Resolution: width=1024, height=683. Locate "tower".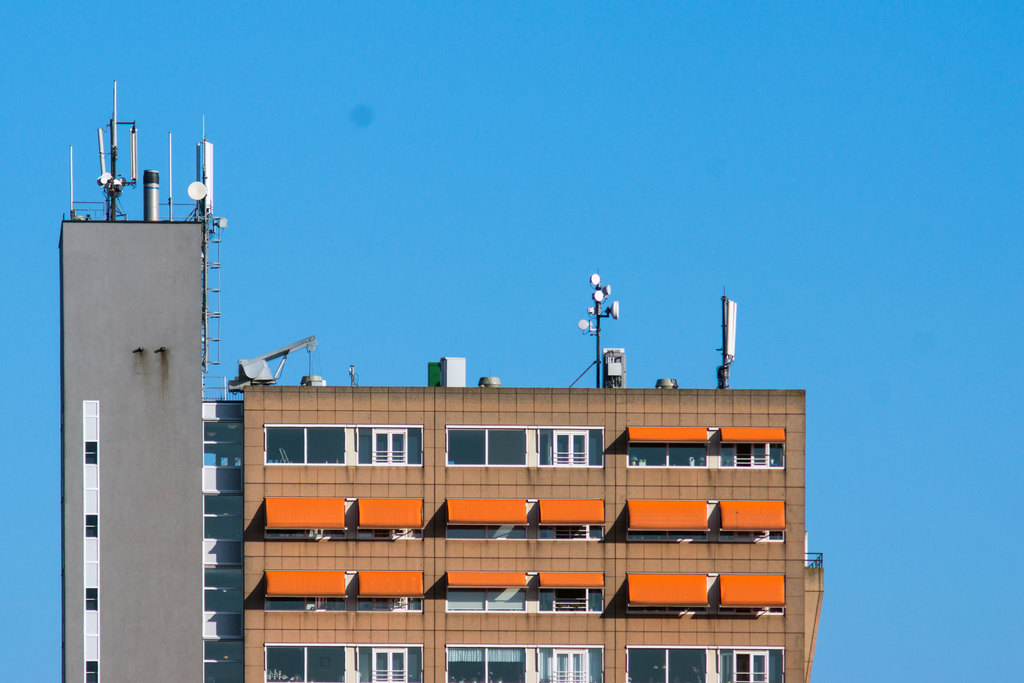
region(61, 80, 205, 682).
